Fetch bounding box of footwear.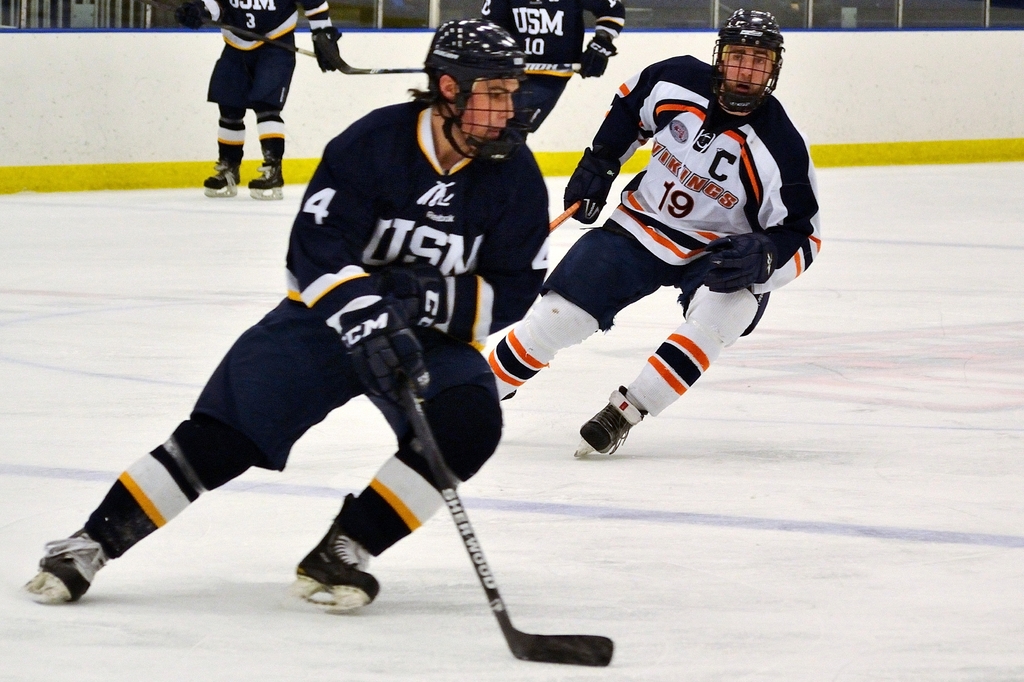
Bbox: [198, 156, 237, 189].
